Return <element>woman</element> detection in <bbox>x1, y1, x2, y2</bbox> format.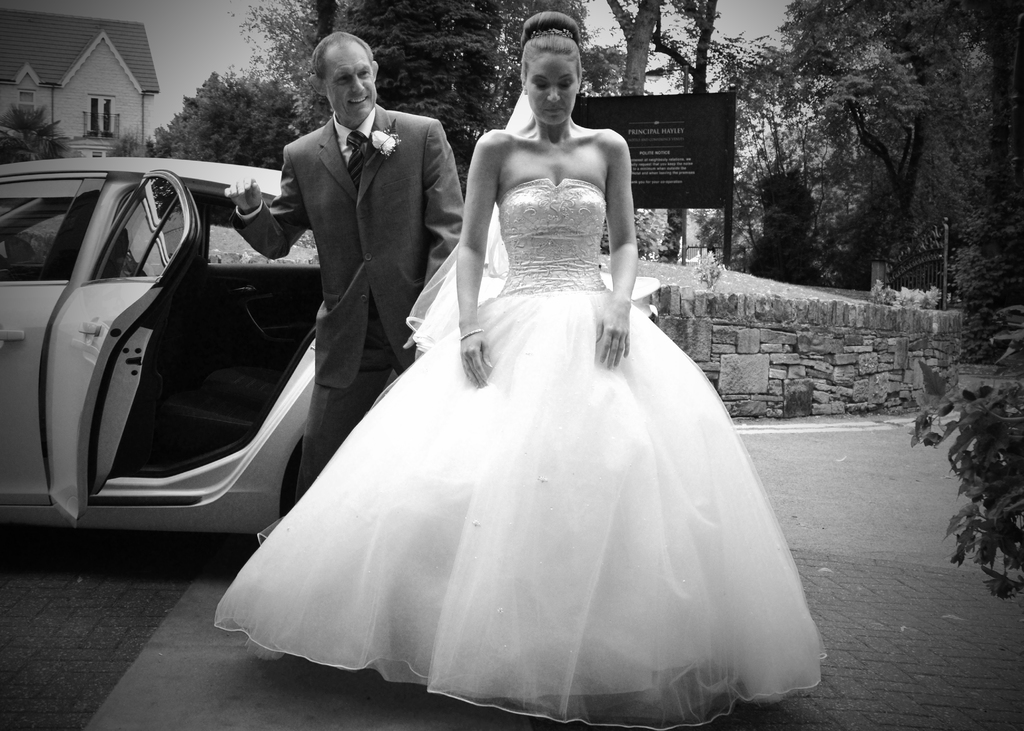
<bbox>253, 62, 805, 714</bbox>.
